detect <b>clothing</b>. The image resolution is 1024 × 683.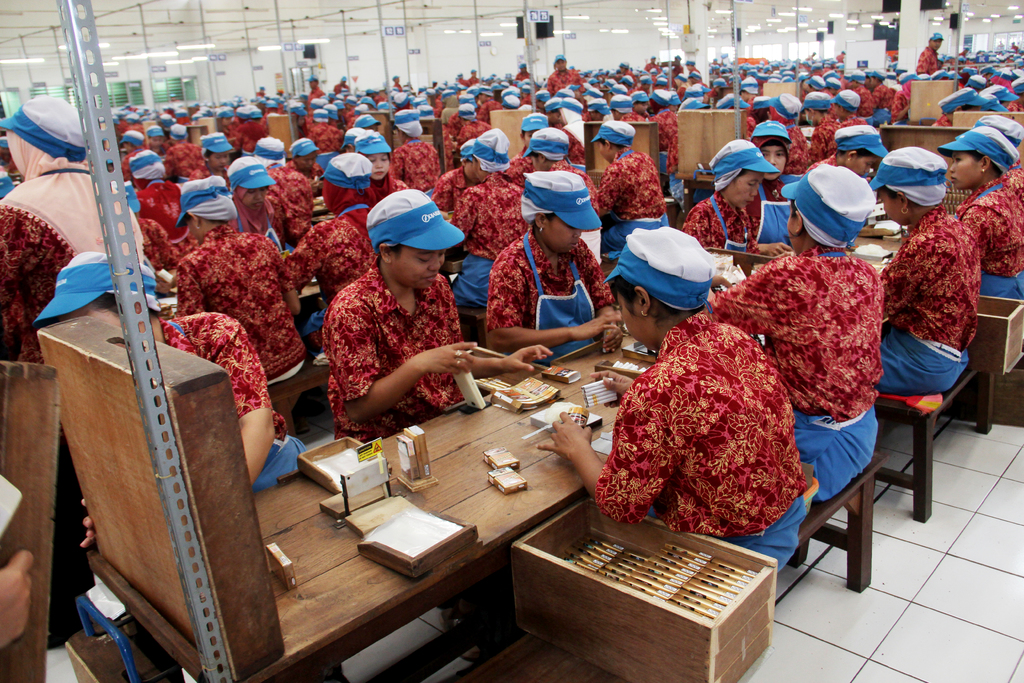
(489,217,612,348).
